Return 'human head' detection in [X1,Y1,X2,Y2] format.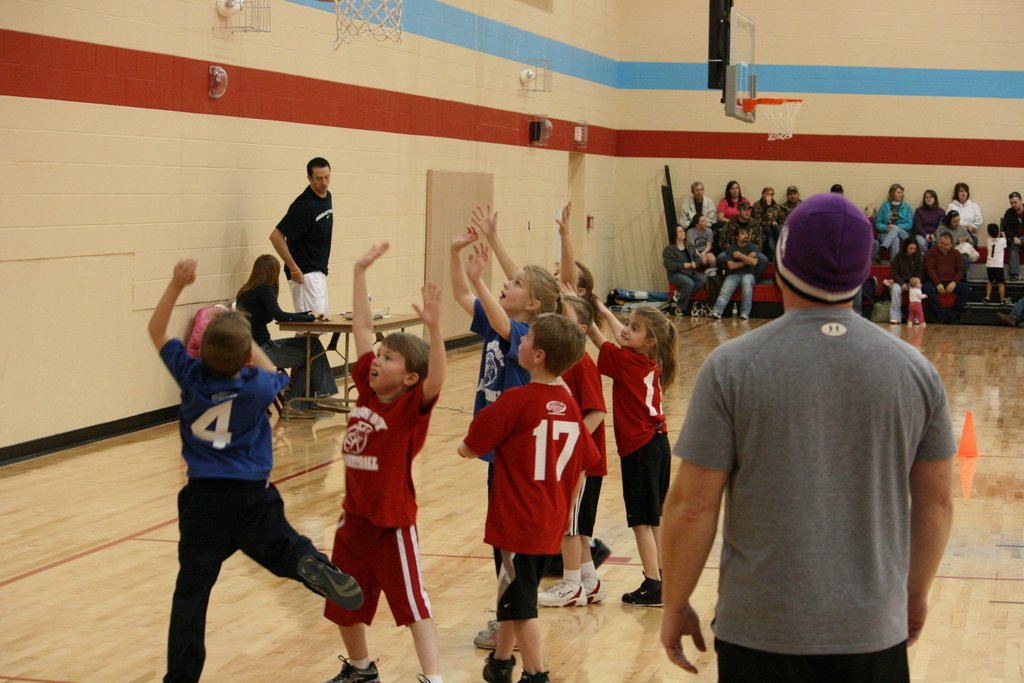
[761,186,771,202].
